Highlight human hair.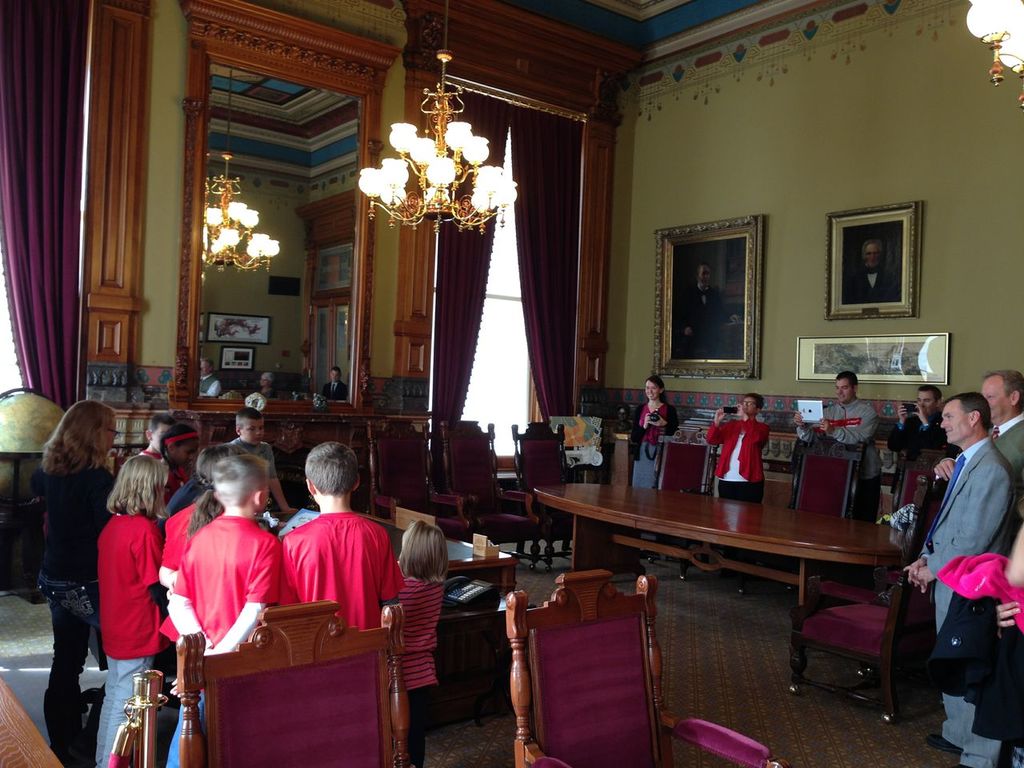
Highlighted region: (398, 520, 450, 582).
